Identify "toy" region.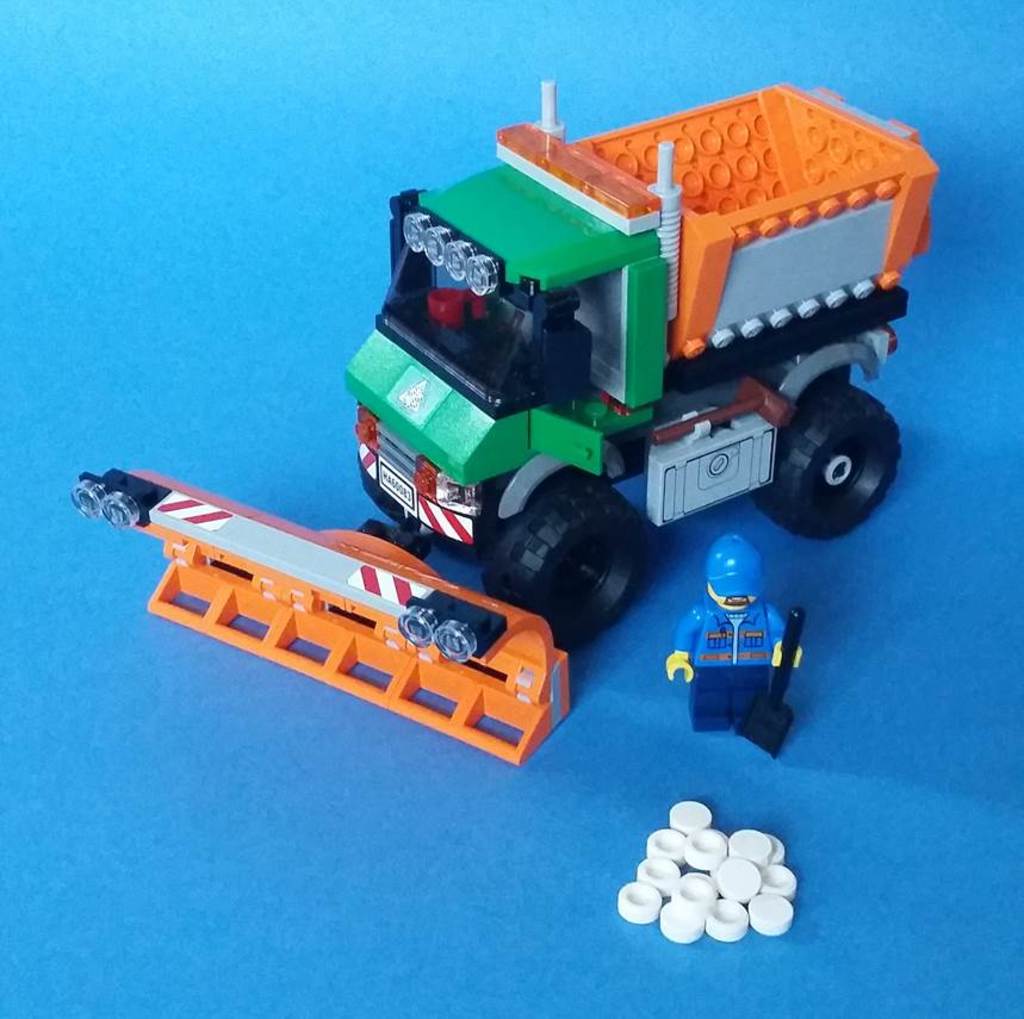
Region: (left=670, top=801, right=709, bottom=834).
